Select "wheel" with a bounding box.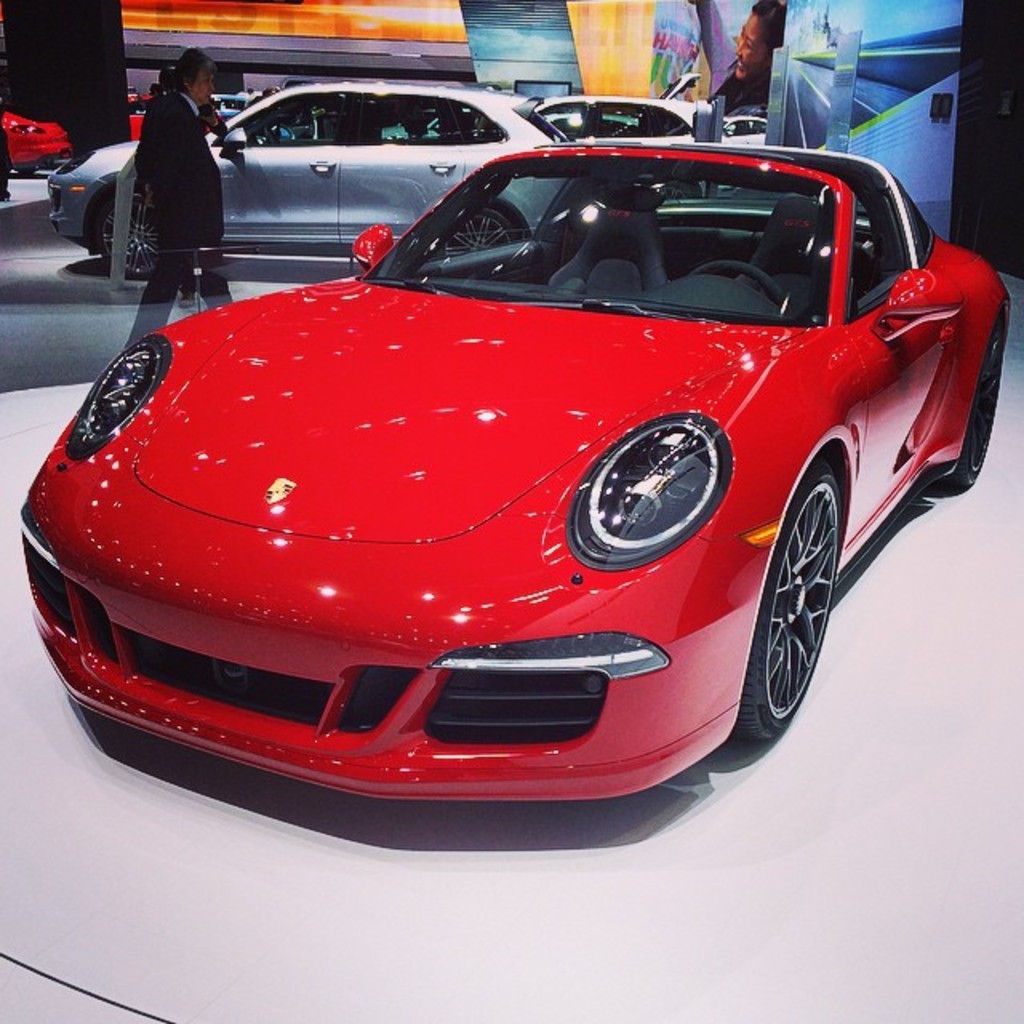
(690, 256, 795, 309).
